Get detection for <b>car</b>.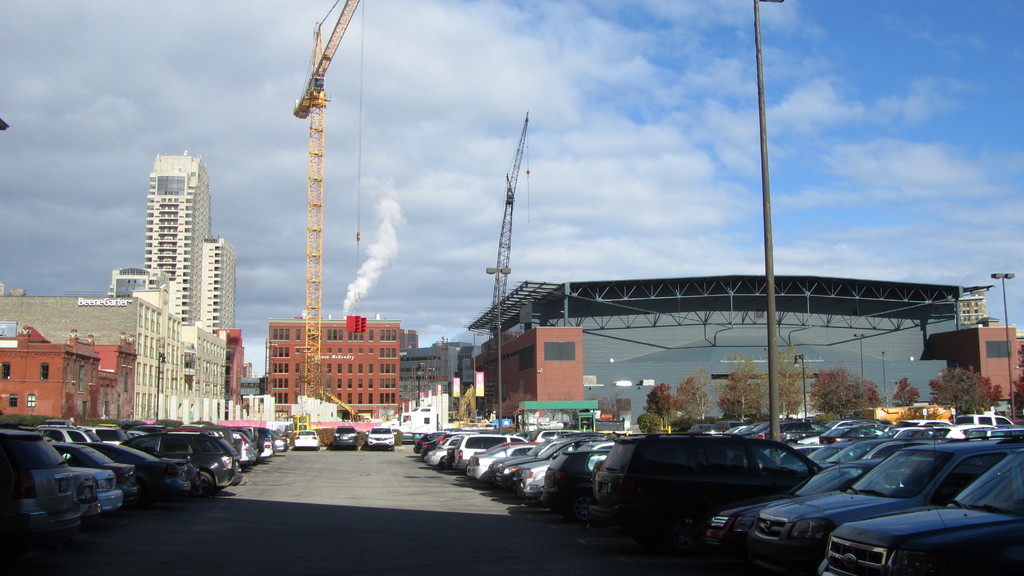
Detection: region(748, 419, 1023, 575).
